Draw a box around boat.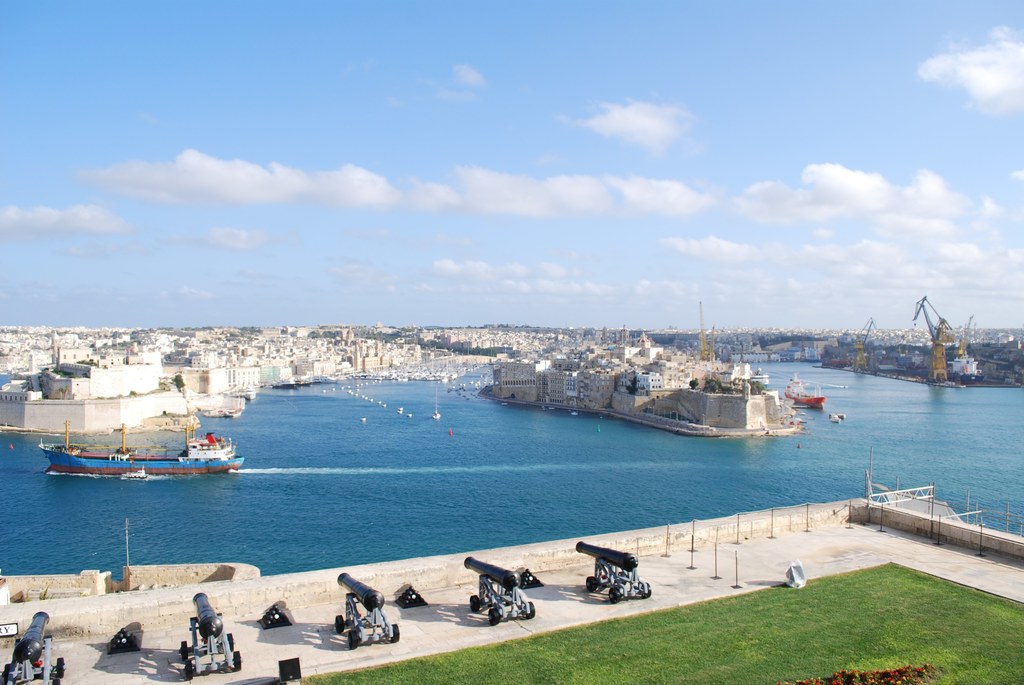
[828,412,841,423].
